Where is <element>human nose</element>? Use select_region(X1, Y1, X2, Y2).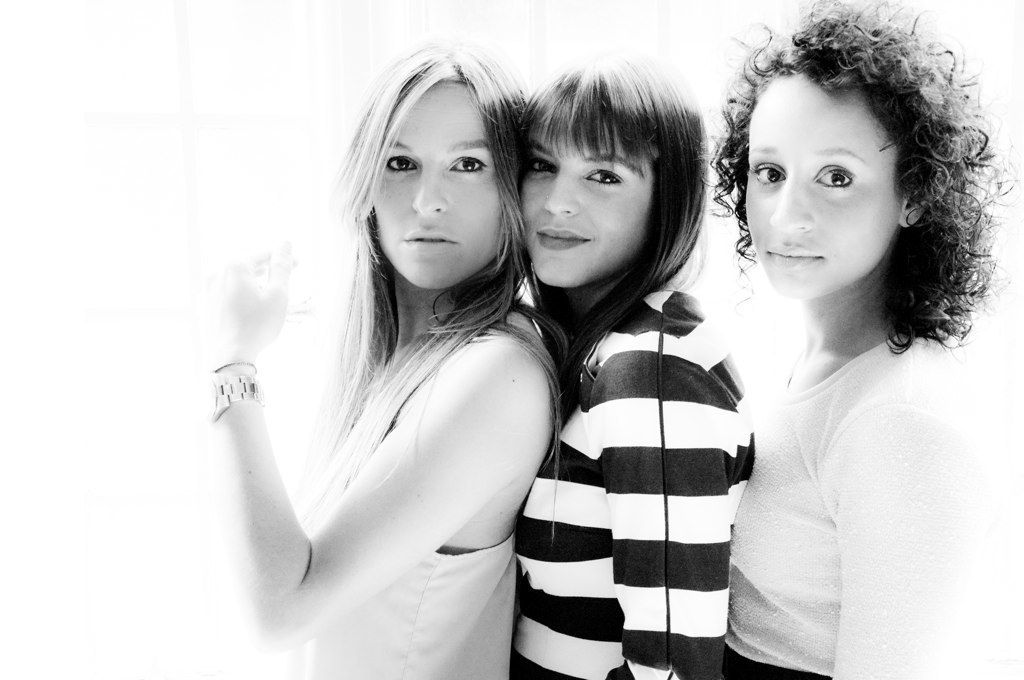
select_region(413, 166, 446, 215).
